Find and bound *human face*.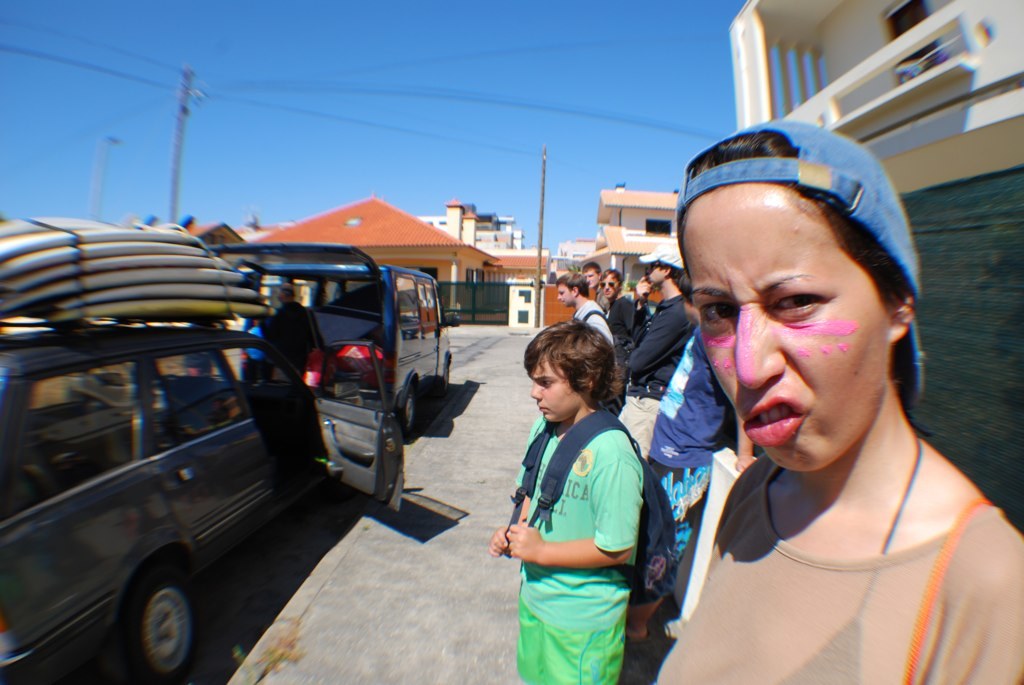
Bound: BBox(577, 265, 597, 287).
